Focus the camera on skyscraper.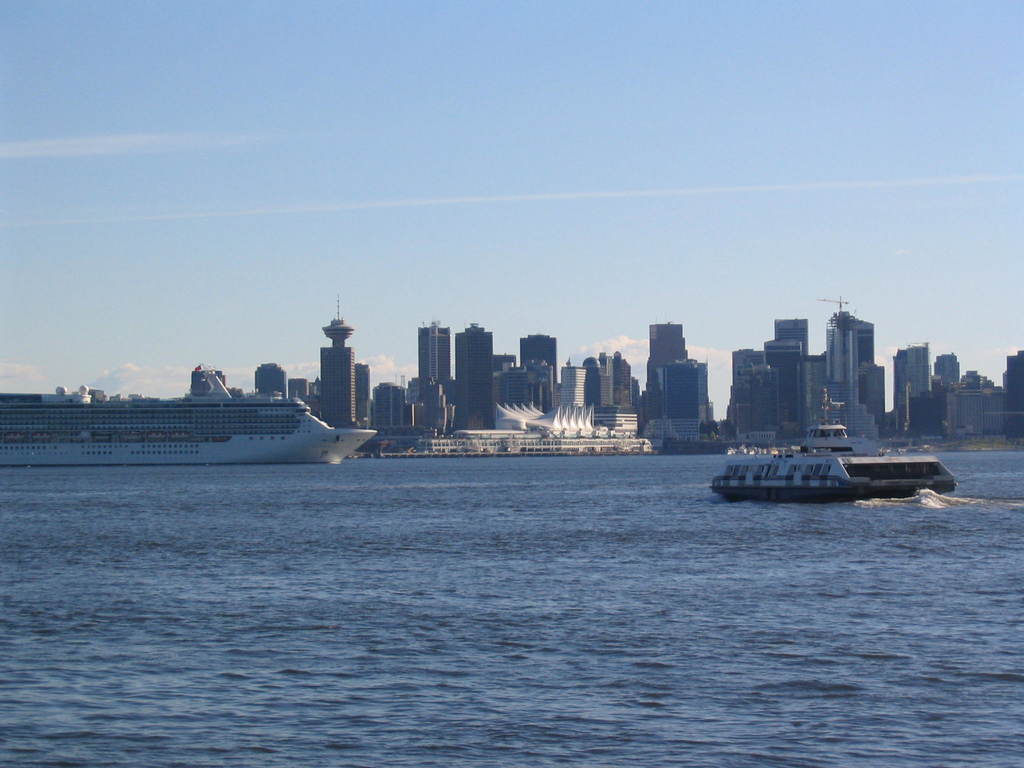
Focus region: region(767, 337, 801, 424).
